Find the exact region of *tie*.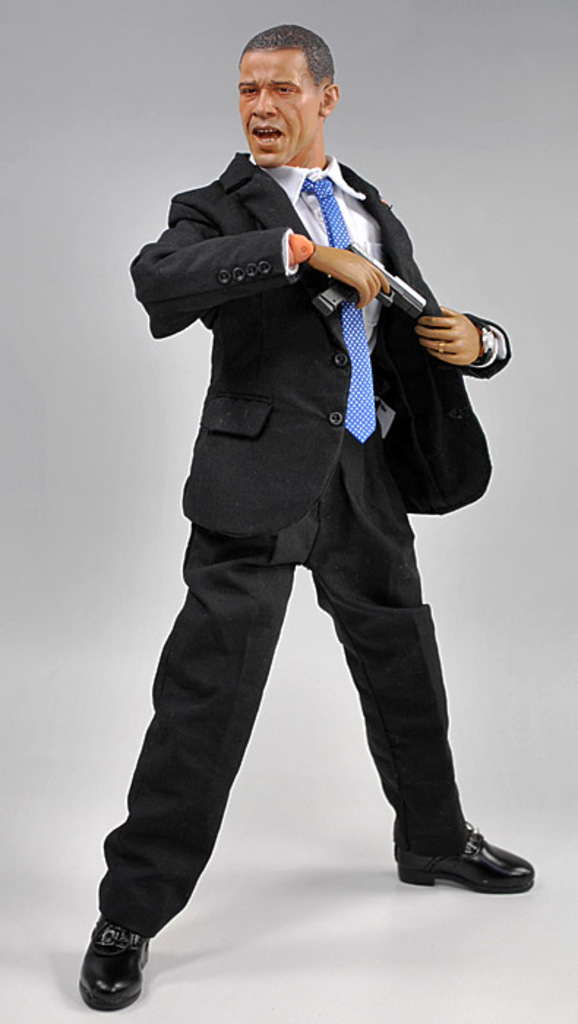
Exact region: (301, 174, 376, 442).
